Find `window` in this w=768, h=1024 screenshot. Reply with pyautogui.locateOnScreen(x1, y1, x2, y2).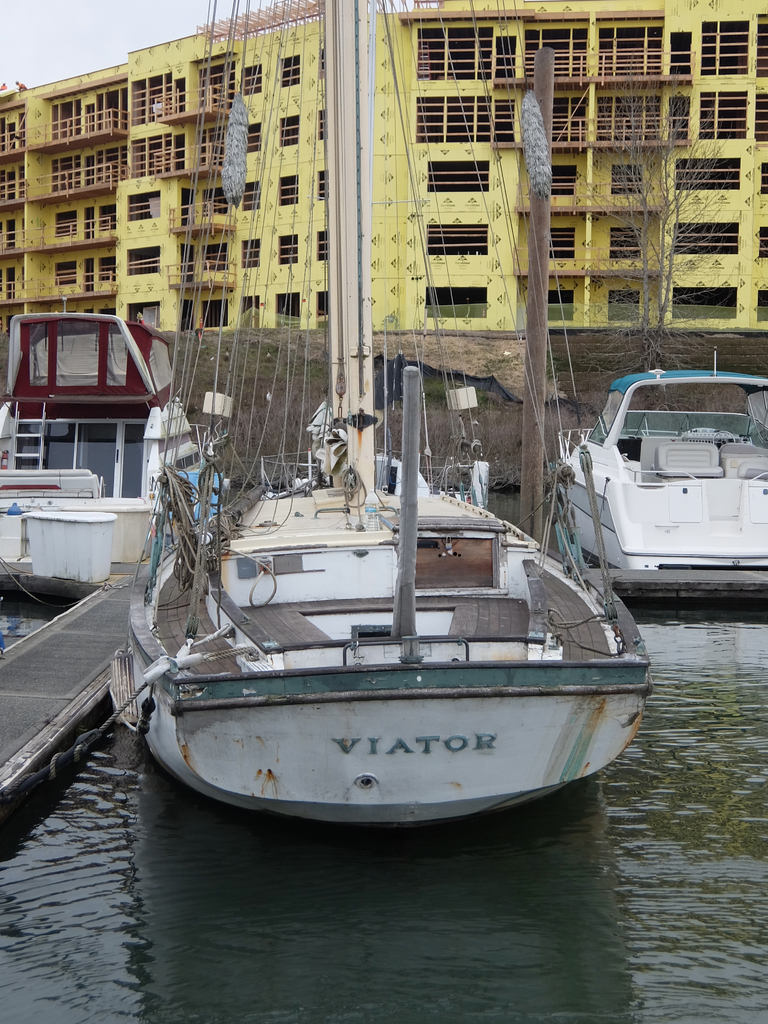
pyautogui.locateOnScreen(271, 294, 301, 332).
